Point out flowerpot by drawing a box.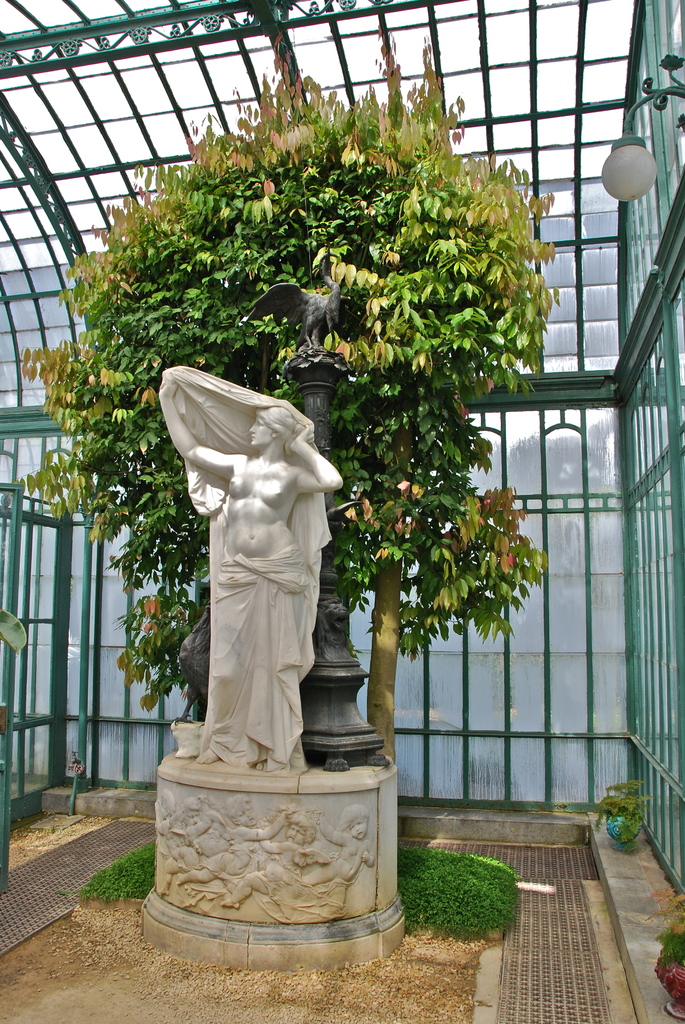
left=653, top=961, right=684, bottom=1022.
